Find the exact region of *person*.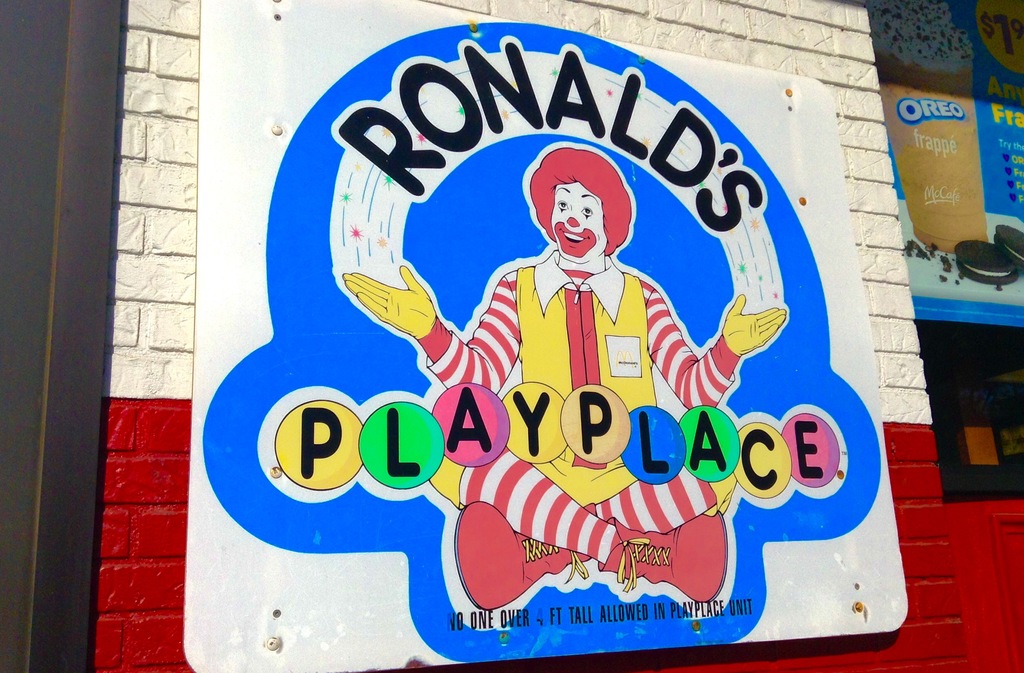
Exact region: 428, 140, 751, 452.
